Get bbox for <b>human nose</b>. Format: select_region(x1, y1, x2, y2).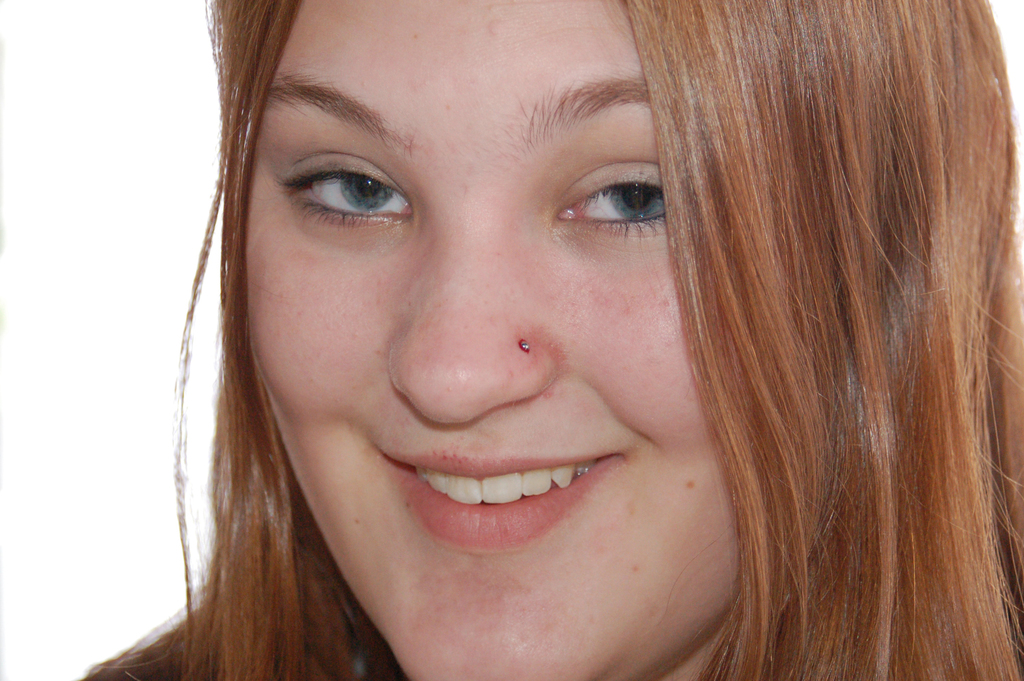
select_region(385, 218, 557, 424).
